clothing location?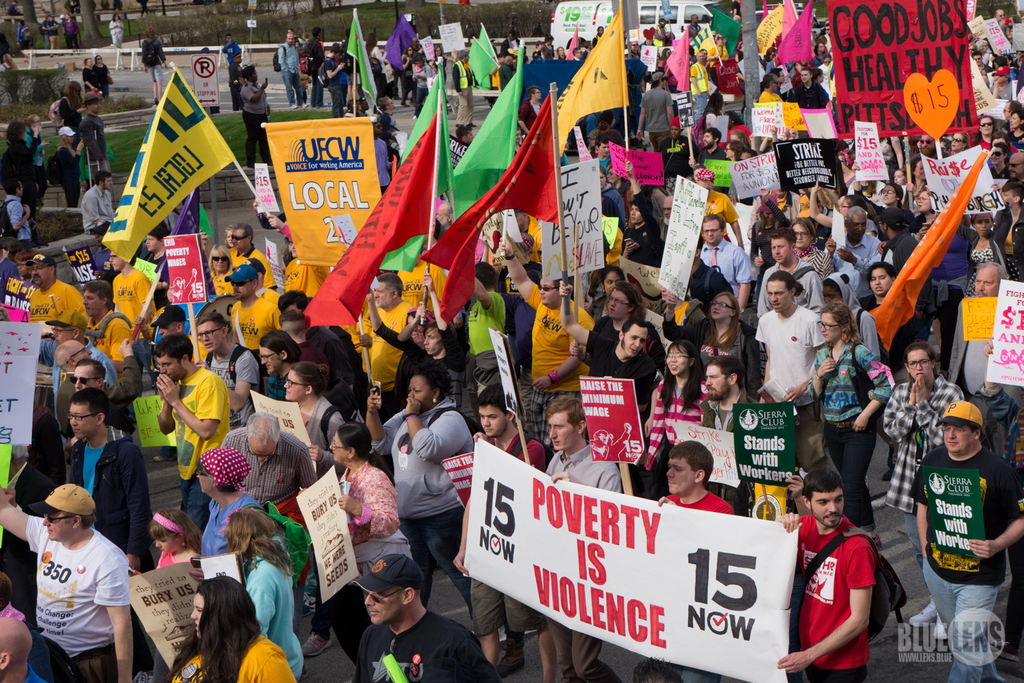
box=[626, 52, 641, 62]
